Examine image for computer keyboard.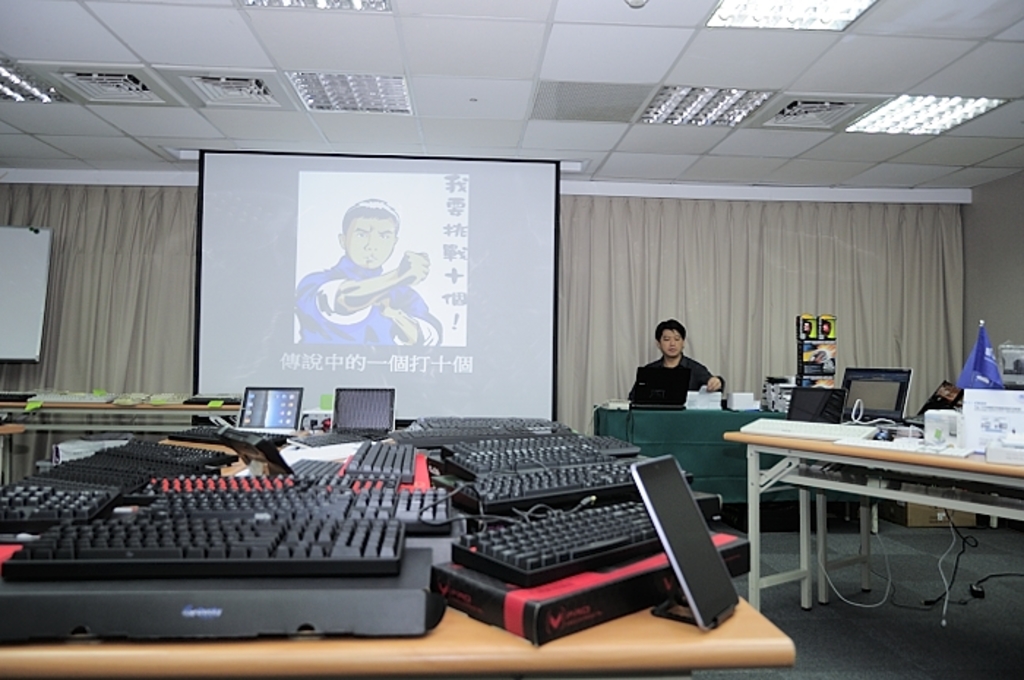
Examination result: select_region(178, 424, 231, 440).
